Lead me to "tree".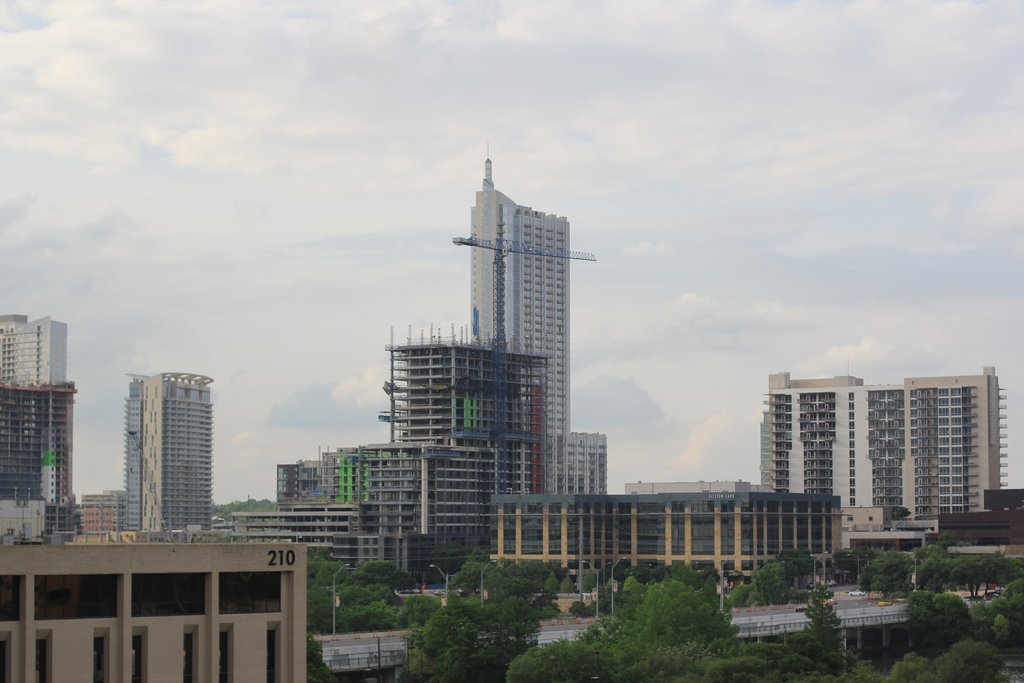
Lead to bbox=(604, 577, 740, 682).
